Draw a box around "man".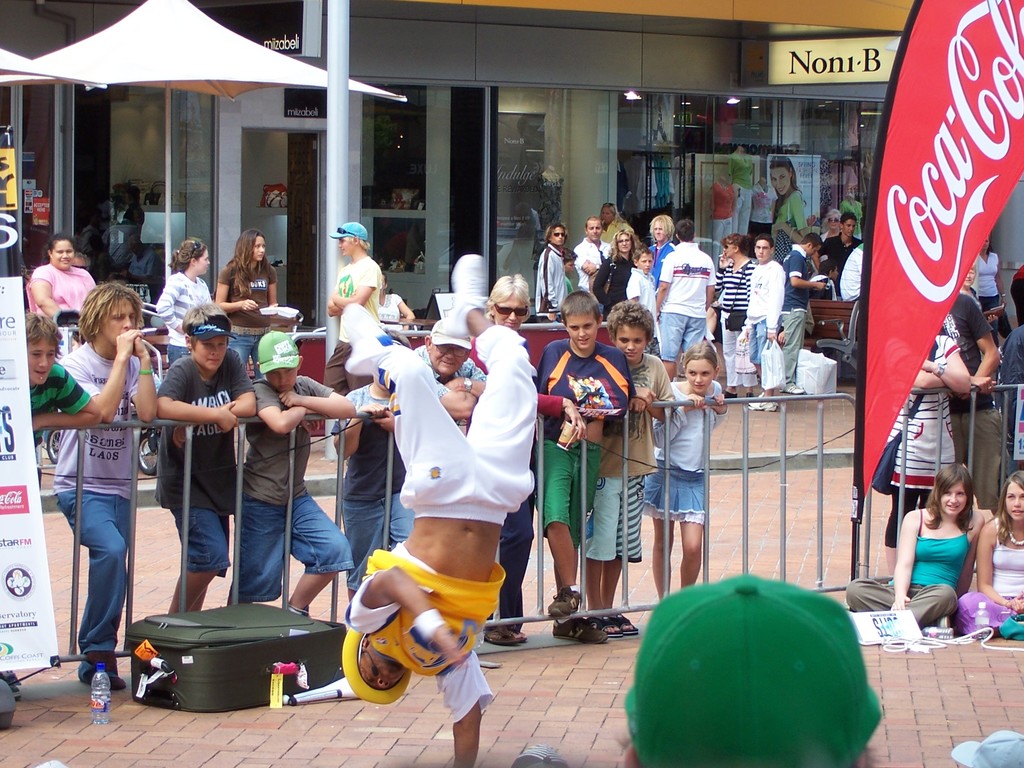
Rect(655, 221, 713, 381).
